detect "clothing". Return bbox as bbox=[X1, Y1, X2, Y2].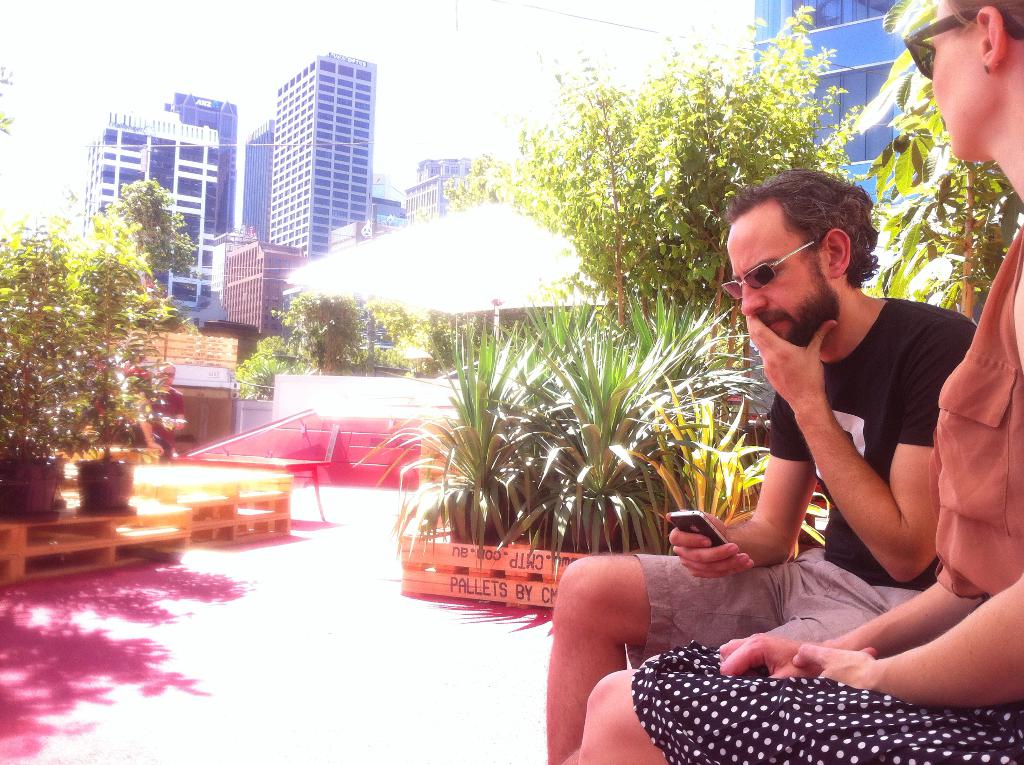
bbox=[630, 220, 1023, 764].
